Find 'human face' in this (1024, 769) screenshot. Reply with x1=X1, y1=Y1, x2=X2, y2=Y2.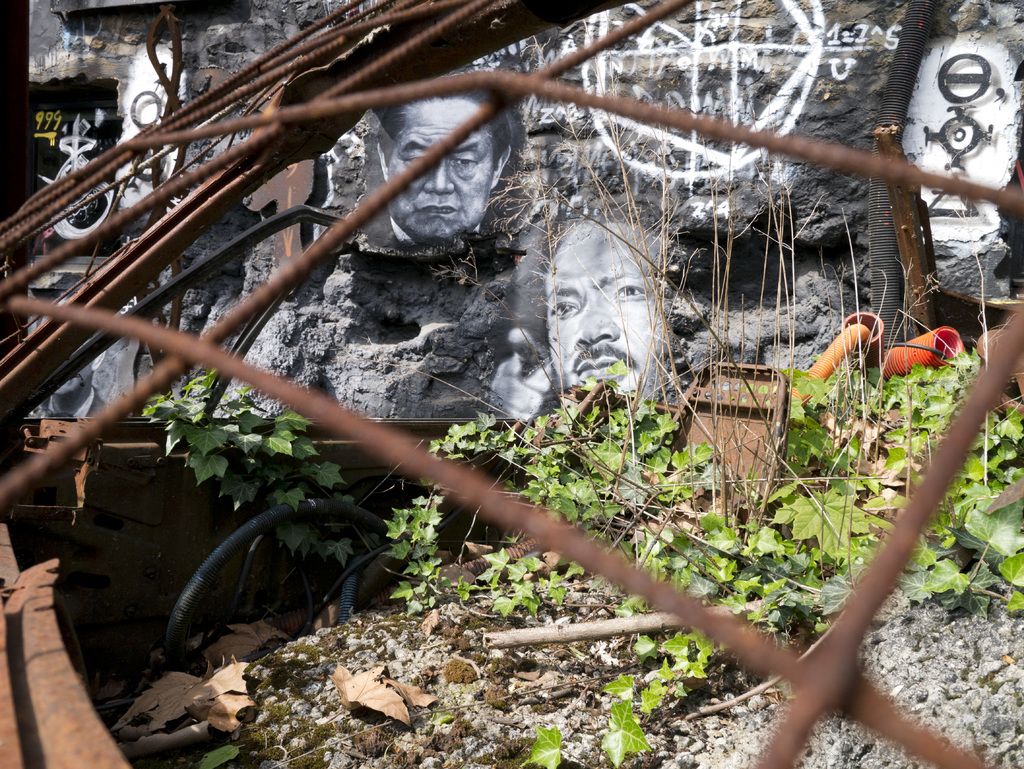
x1=378, y1=73, x2=497, y2=231.
